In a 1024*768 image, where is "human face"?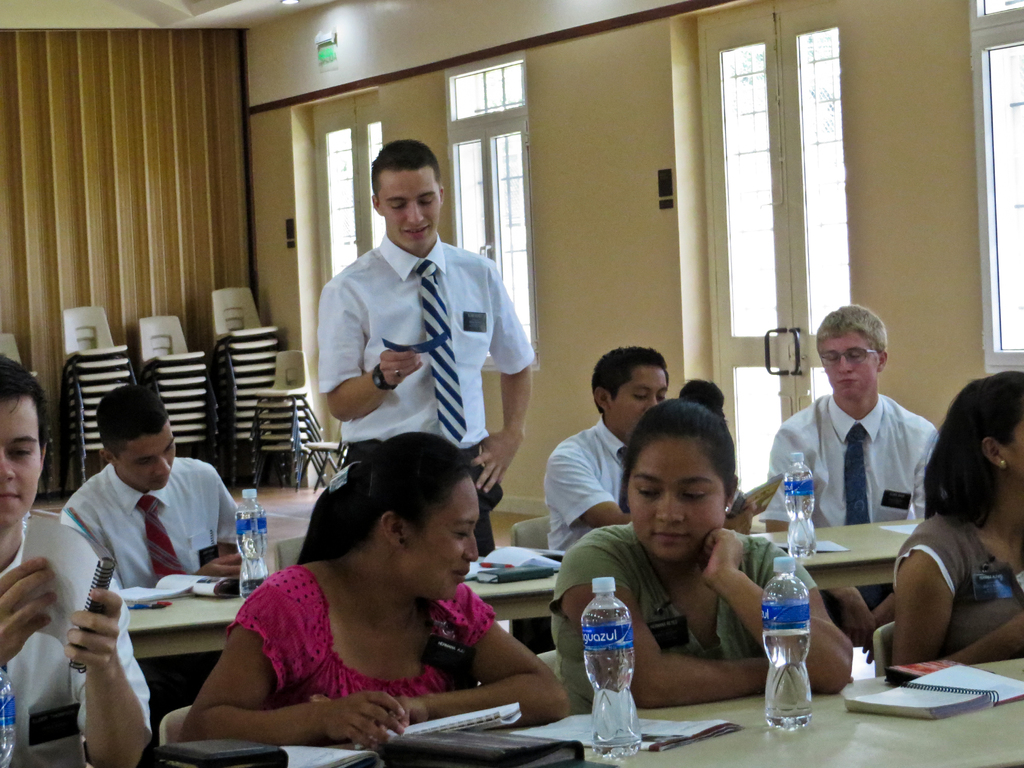
box(628, 436, 722, 562).
